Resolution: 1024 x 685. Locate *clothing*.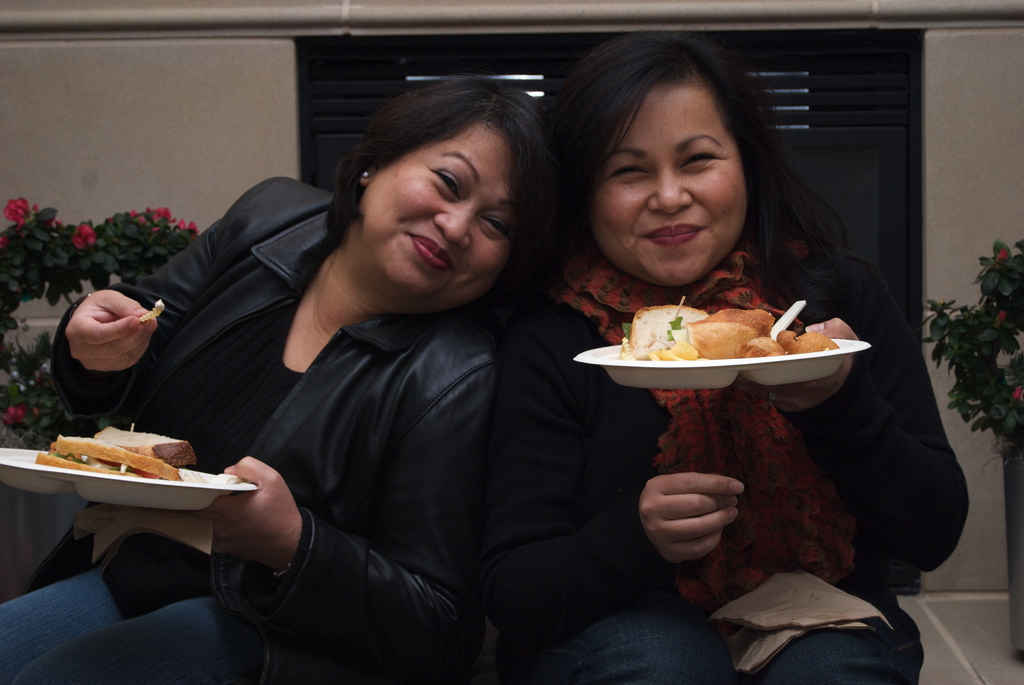
(121, 177, 619, 666).
